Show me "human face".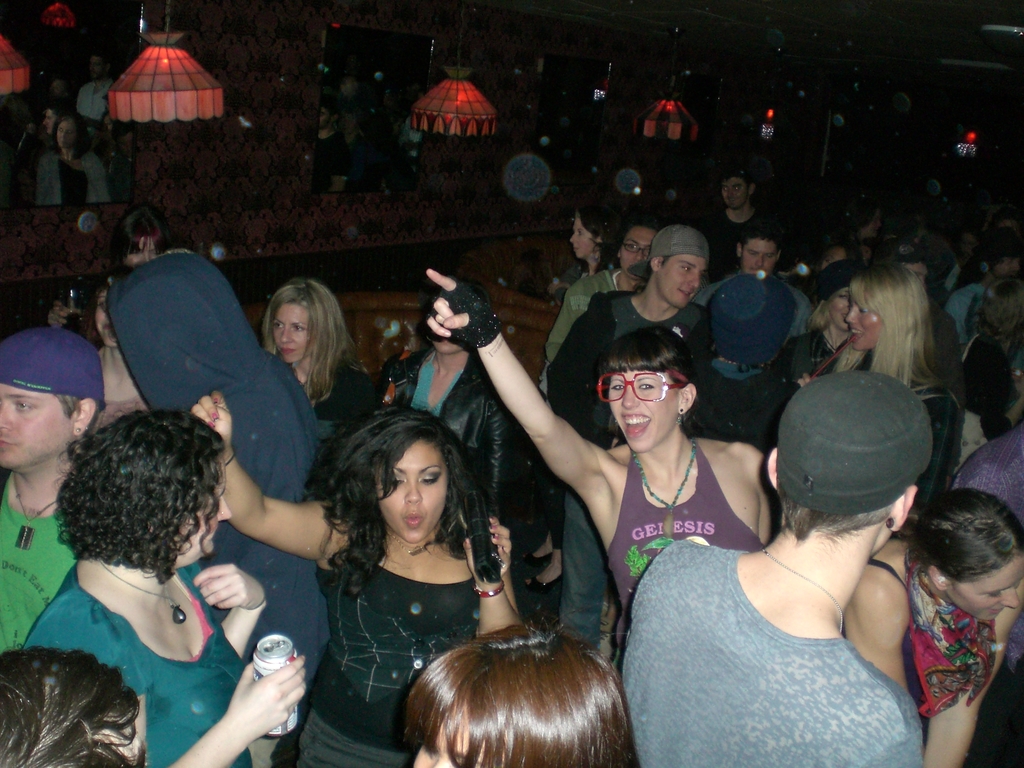
"human face" is here: <bbox>0, 382, 72, 474</bbox>.
